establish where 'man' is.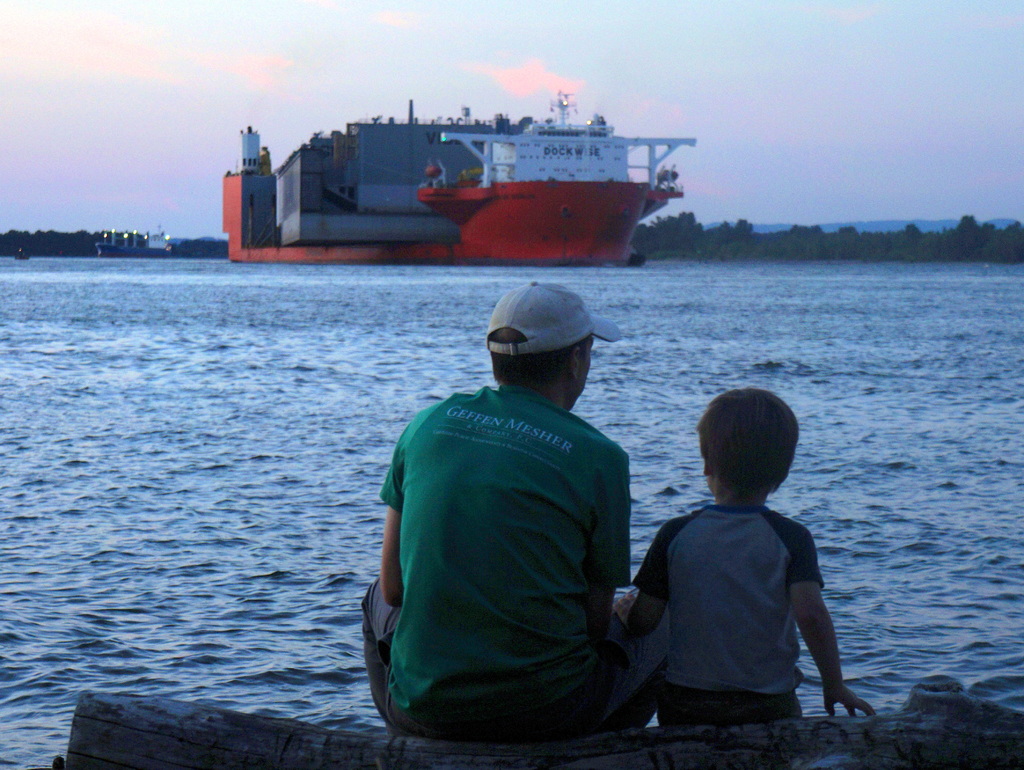
Established at 366, 271, 672, 758.
